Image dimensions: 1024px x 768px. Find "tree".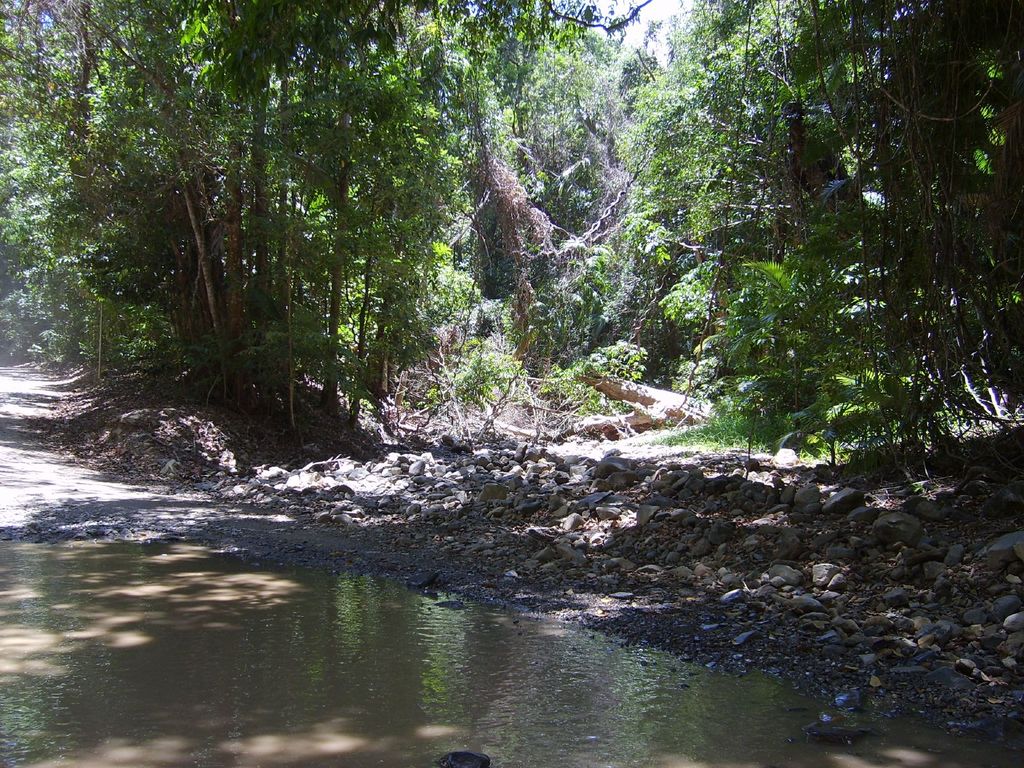
bbox=[0, 1, 226, 408].
